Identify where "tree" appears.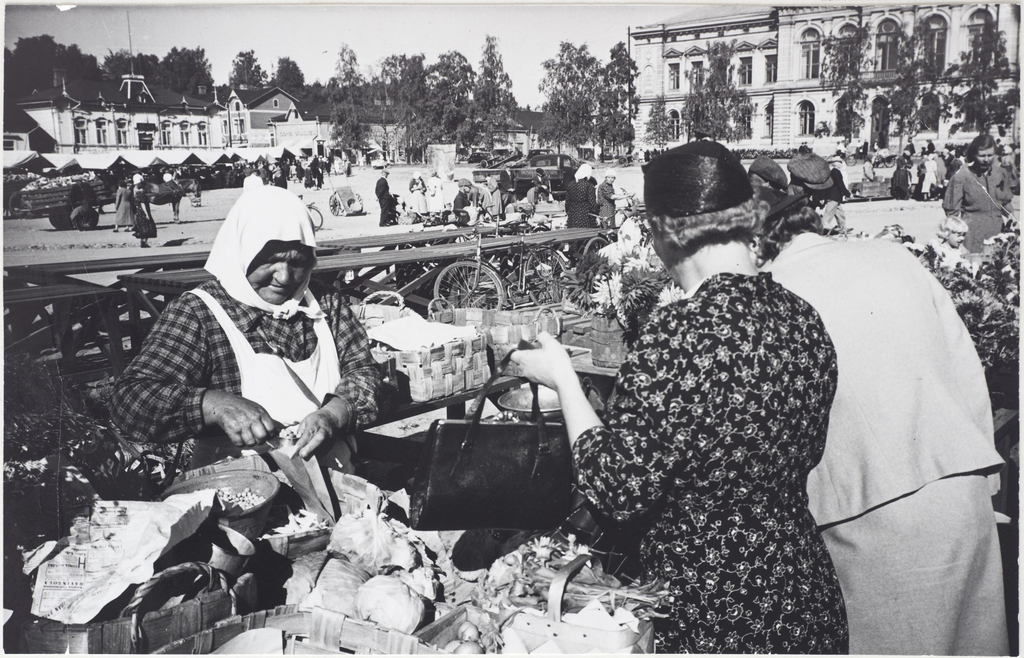
Appears at x1=828, y1=207, x2=1023, y2=438.
